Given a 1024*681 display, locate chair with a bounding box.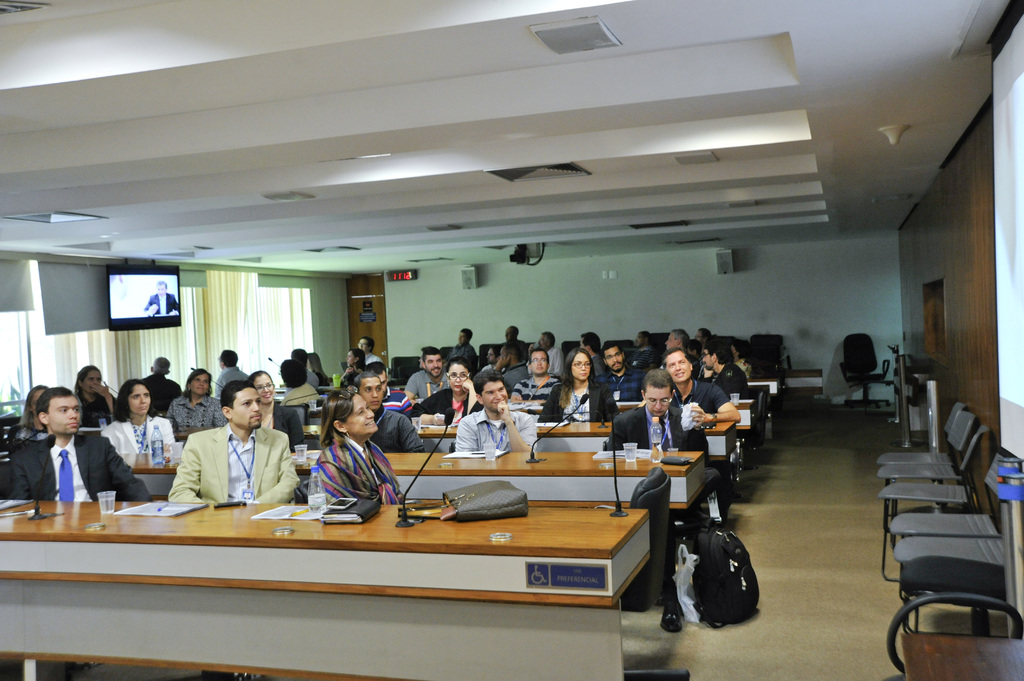
Located: locate(843, 330, 886, 410).
